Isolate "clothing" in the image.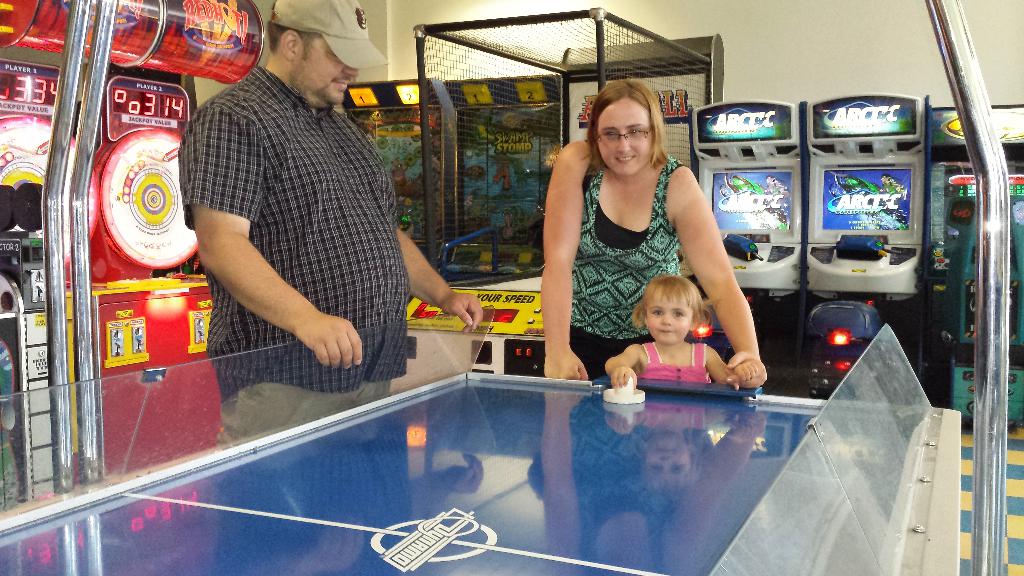
Isolated region: l=883, t=177, r=905, b=206.
